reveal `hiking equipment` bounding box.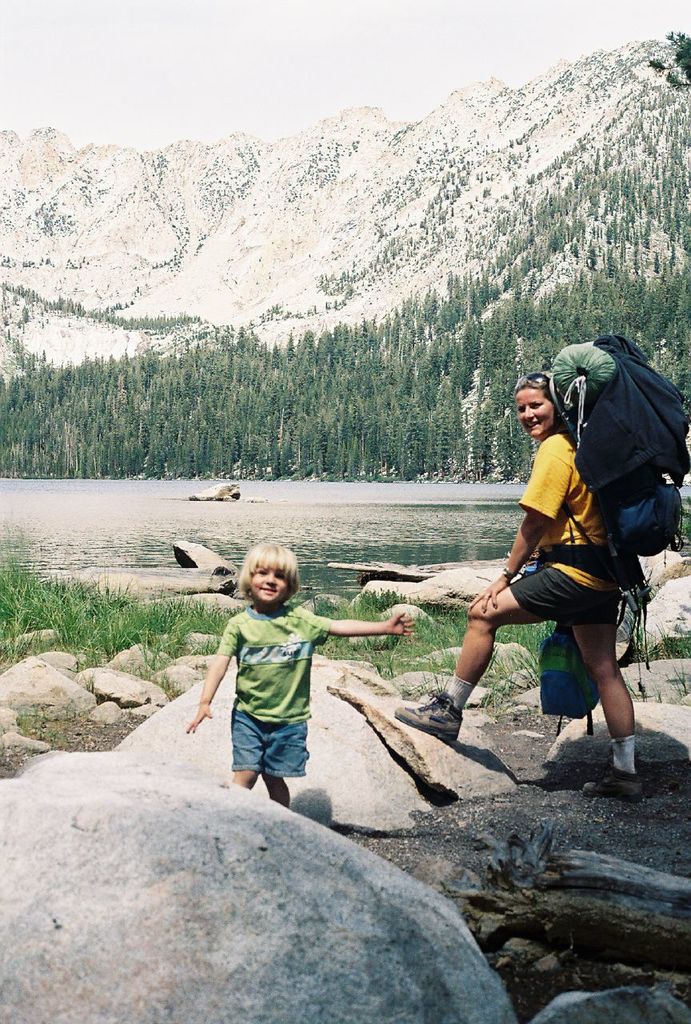
Revealed: [left=532, top=621, right=606, bottom=744].
